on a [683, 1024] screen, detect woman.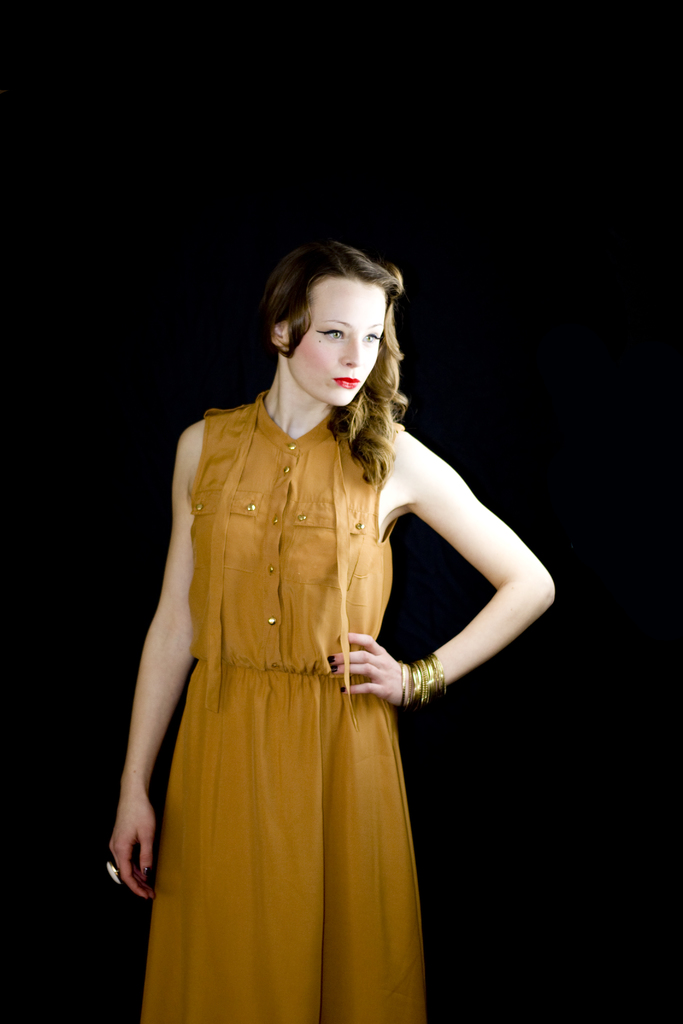
bbox=[108, 239, 557, 1023].
